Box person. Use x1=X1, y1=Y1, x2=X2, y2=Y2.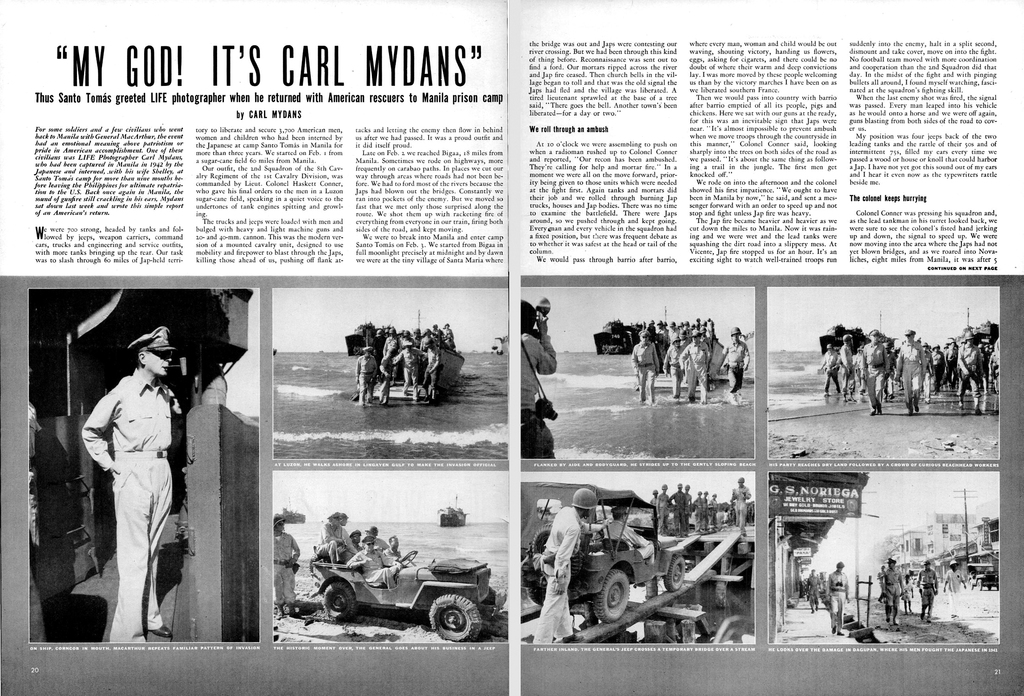
x1=693, y1=488, x2=705, y2=534.
